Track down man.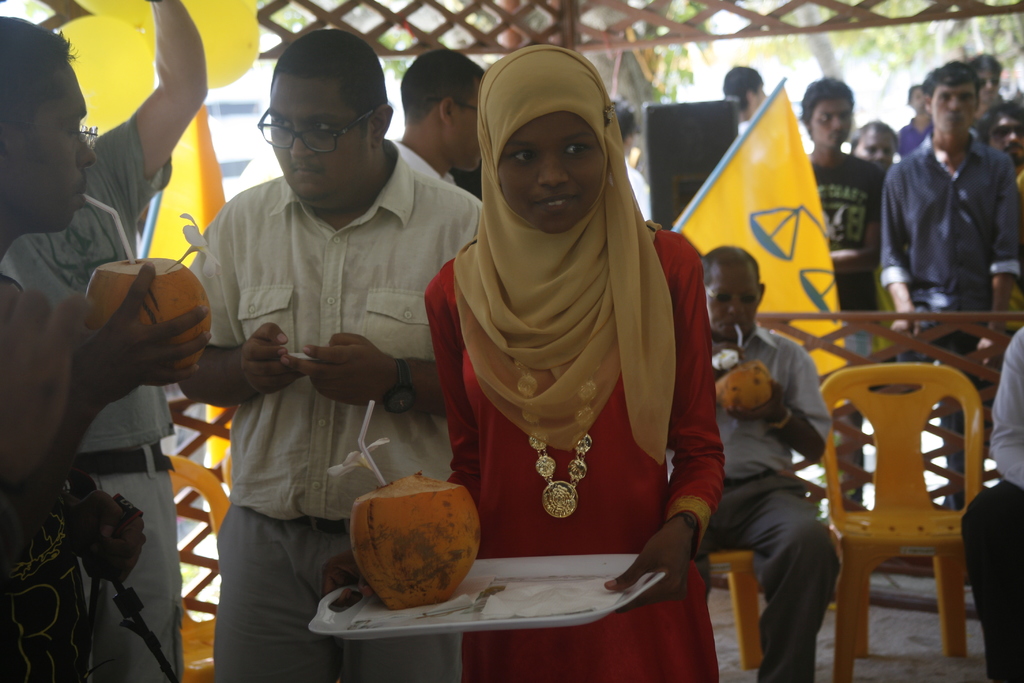
Tracked to 808,79,885,516.
